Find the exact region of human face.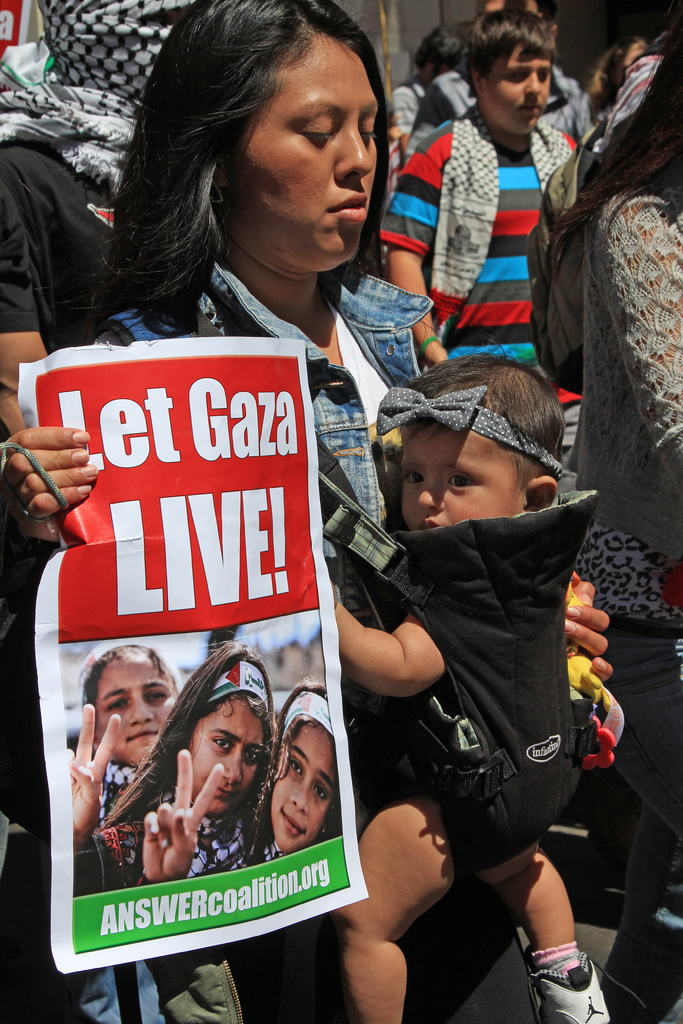
Exact region: crop(399, 417, 528, 529).
